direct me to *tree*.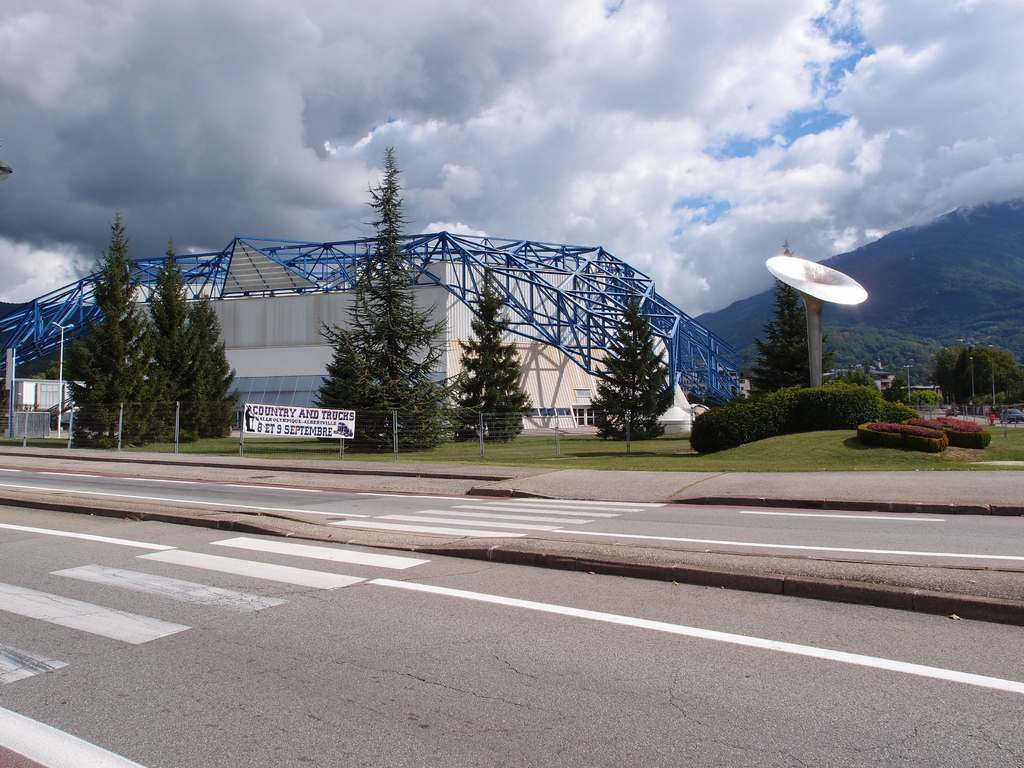
Direction: [306, 318, 387, 447].
